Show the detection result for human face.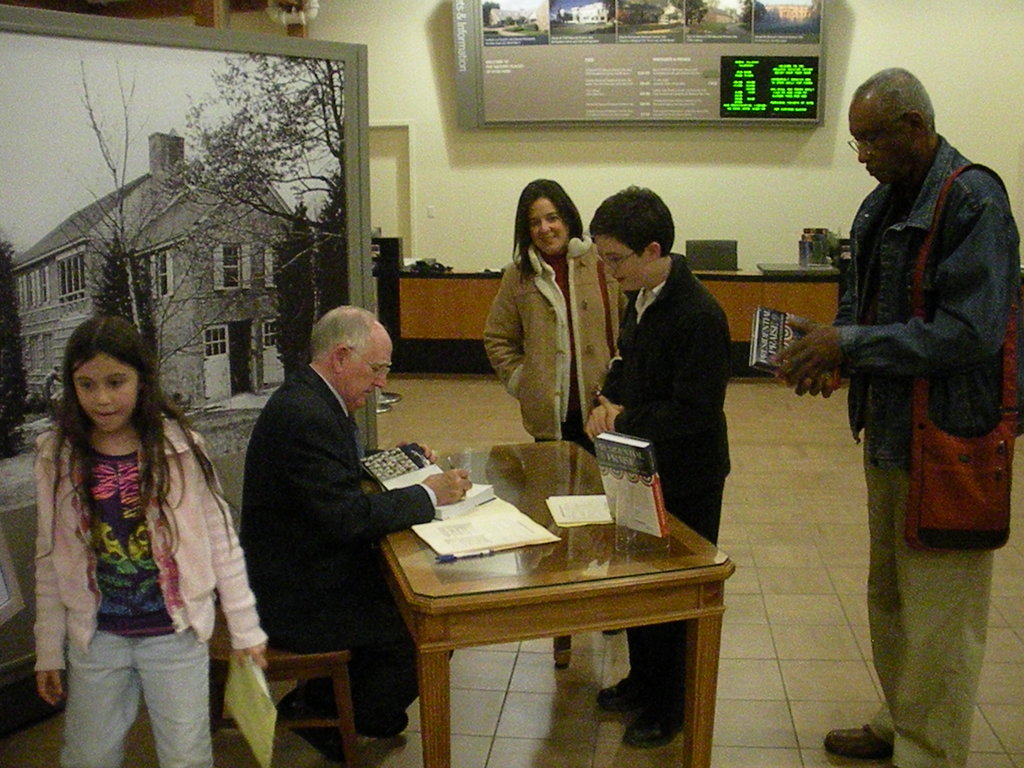
847/100/914/184.
